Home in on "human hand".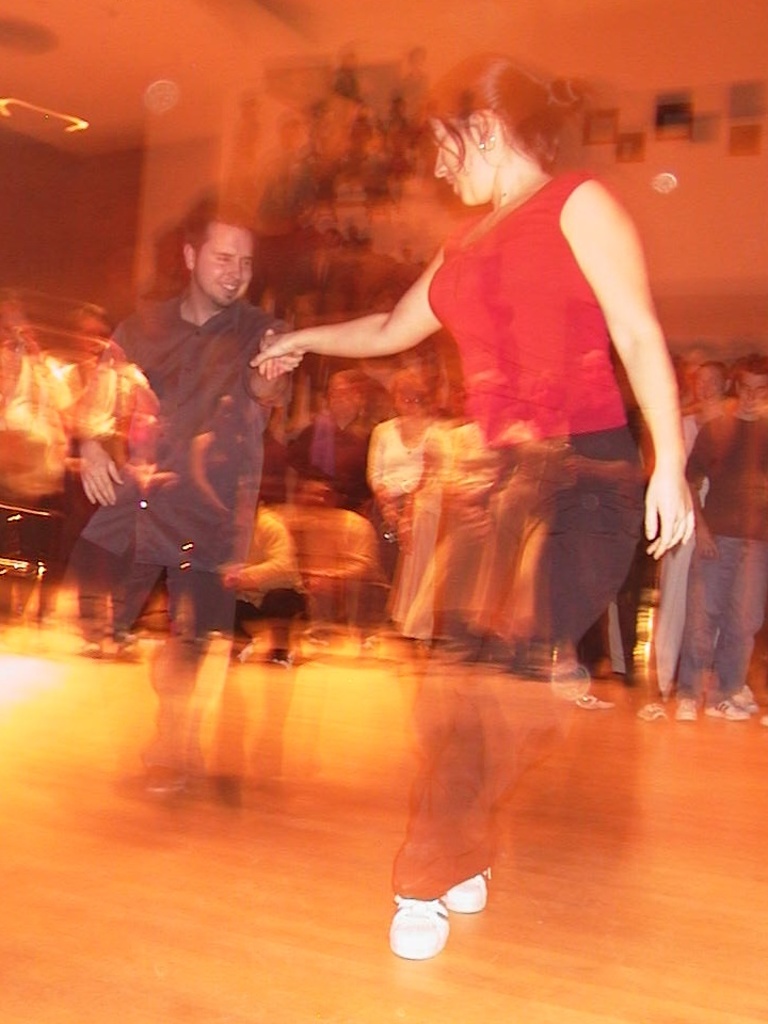
Homed in at x1=76 y1=445 x2=125 y2=514.
